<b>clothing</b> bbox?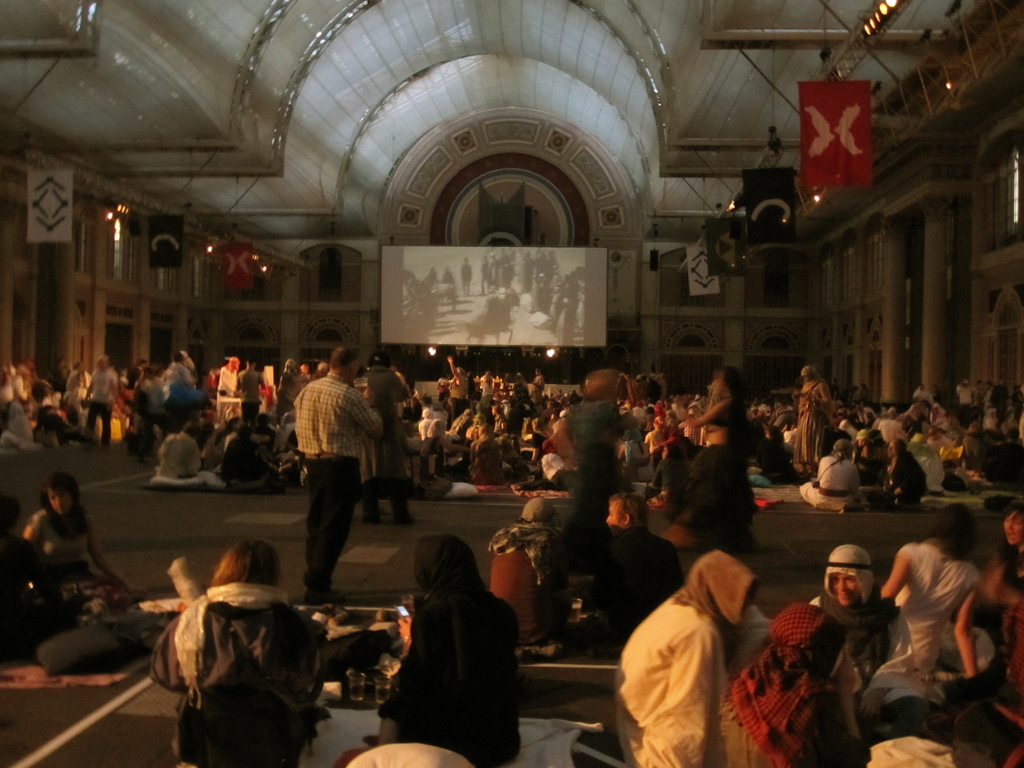
279, 347, 382, 587
